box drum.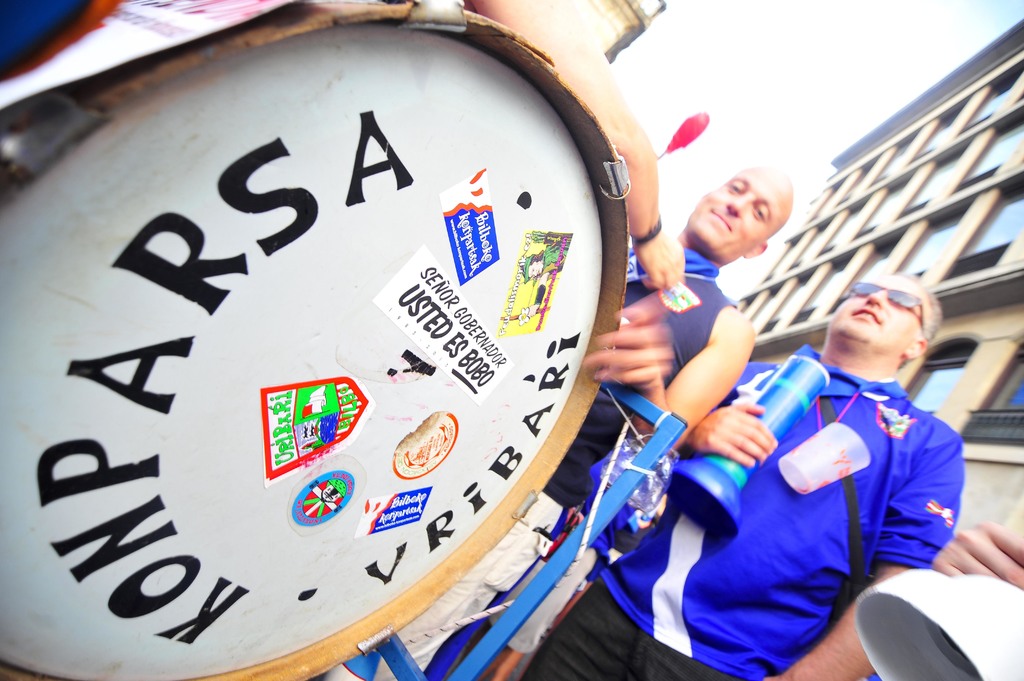
0, 0, 767, 646.
